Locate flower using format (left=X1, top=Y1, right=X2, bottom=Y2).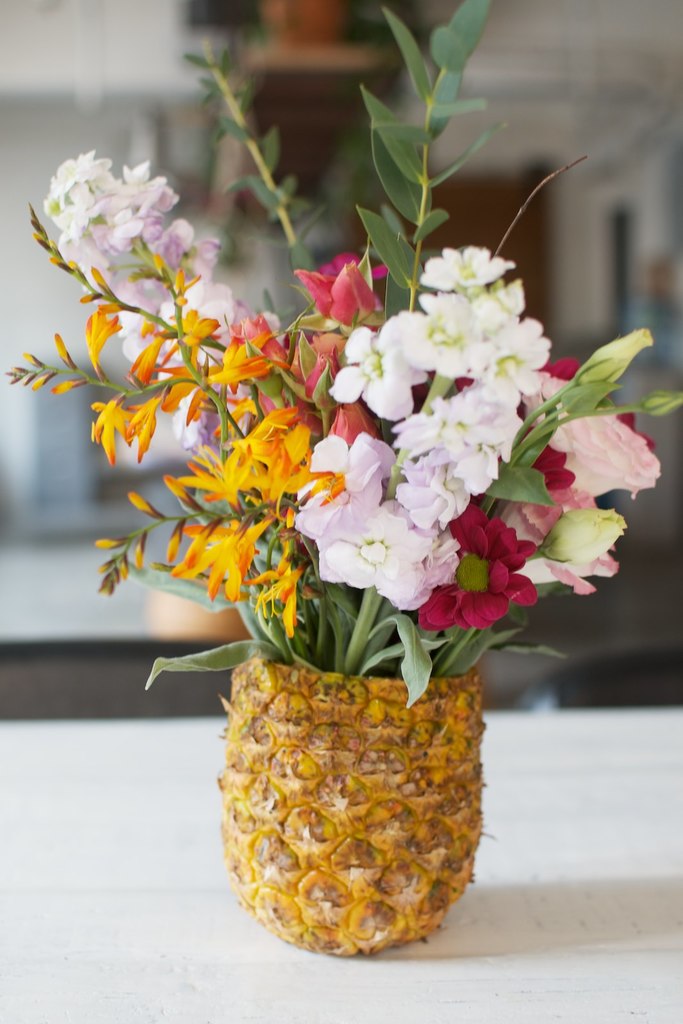
(left=298, top=257, right=381, bottom=332).
